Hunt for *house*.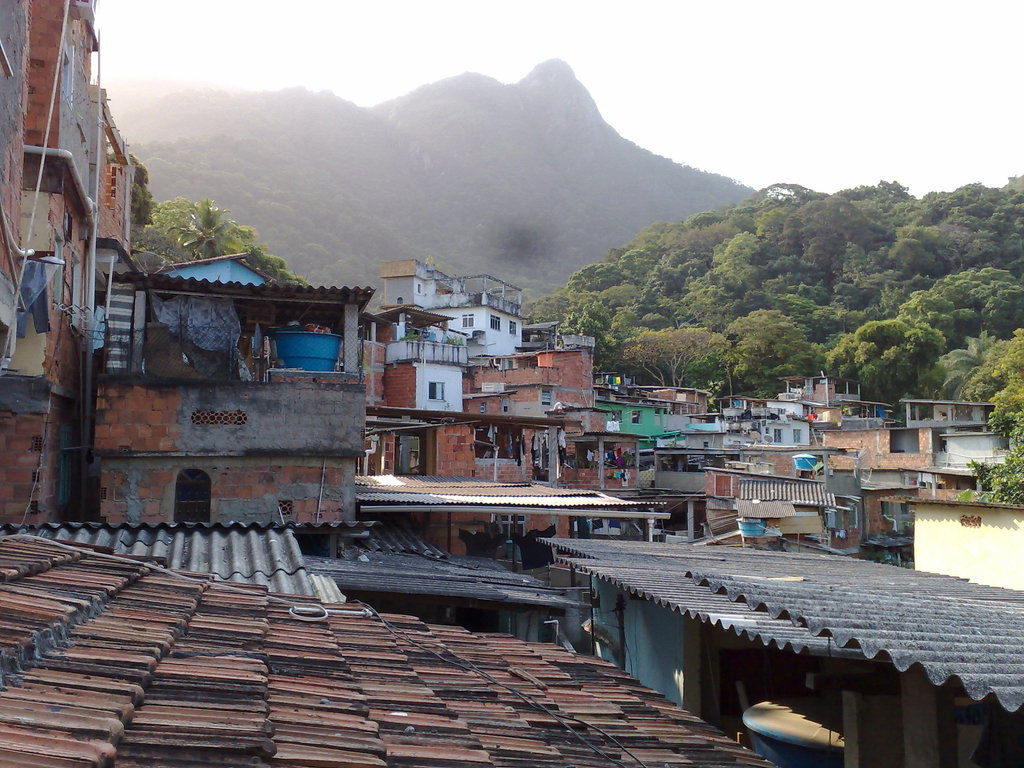
Hunted down at l=375, t=260, r=432, b=303.
